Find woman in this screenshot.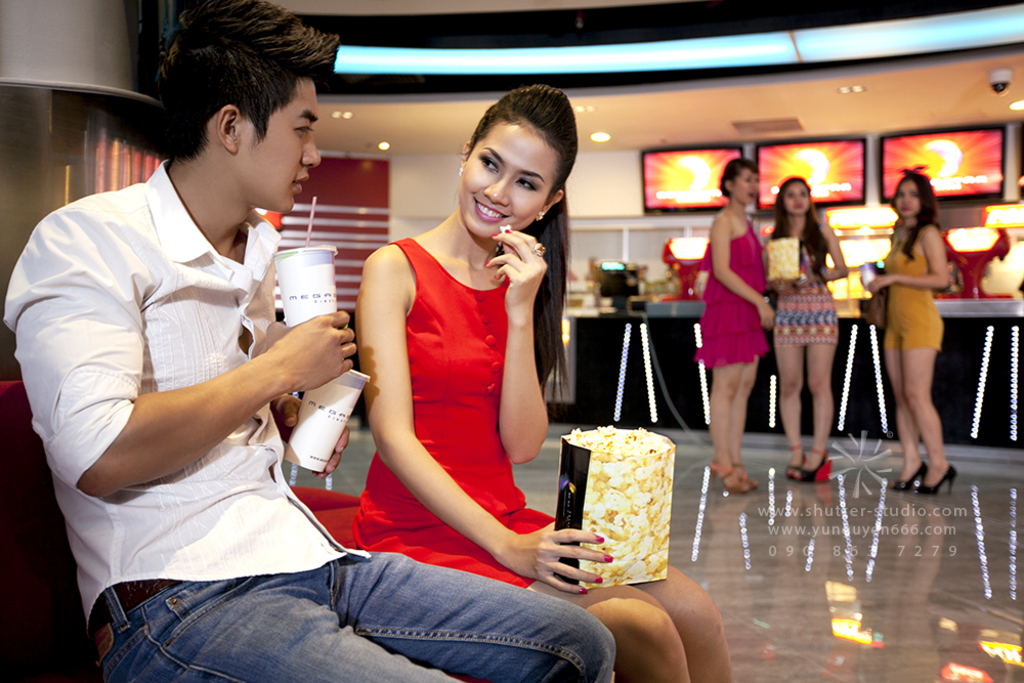
The bounding box for woman is <bbox>856, 176, 957, 504</bbox>.
